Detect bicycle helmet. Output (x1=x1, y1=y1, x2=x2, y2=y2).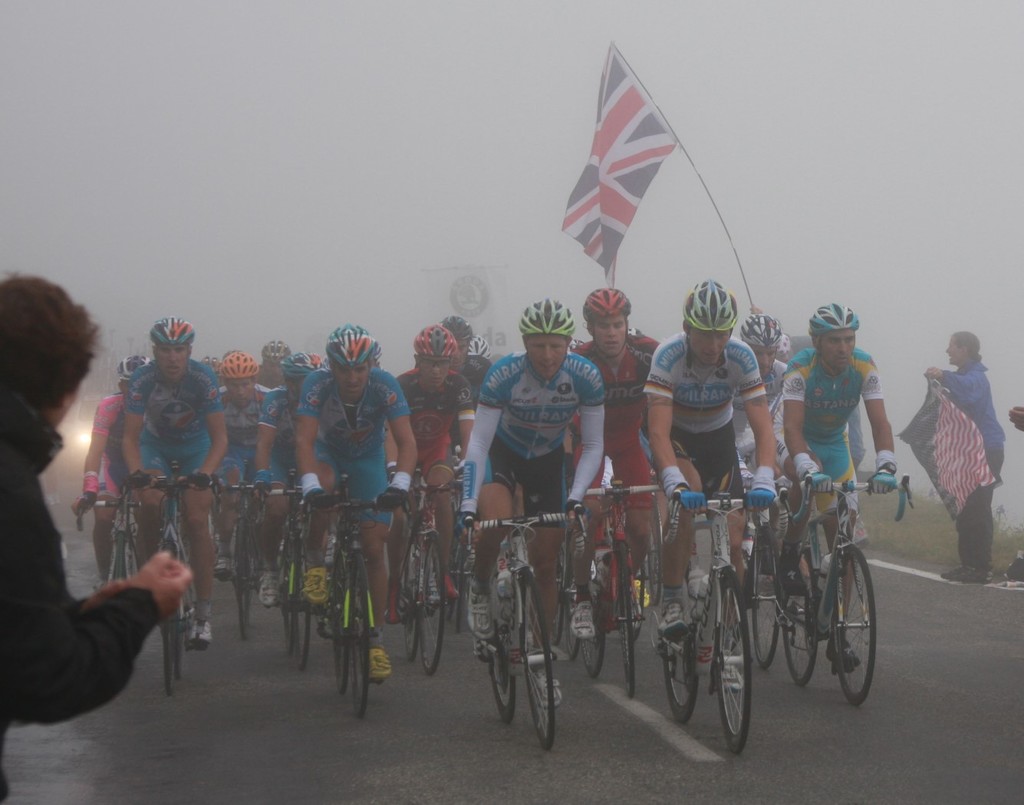
(x1=519, y1=294, x2=575, y2=335).
